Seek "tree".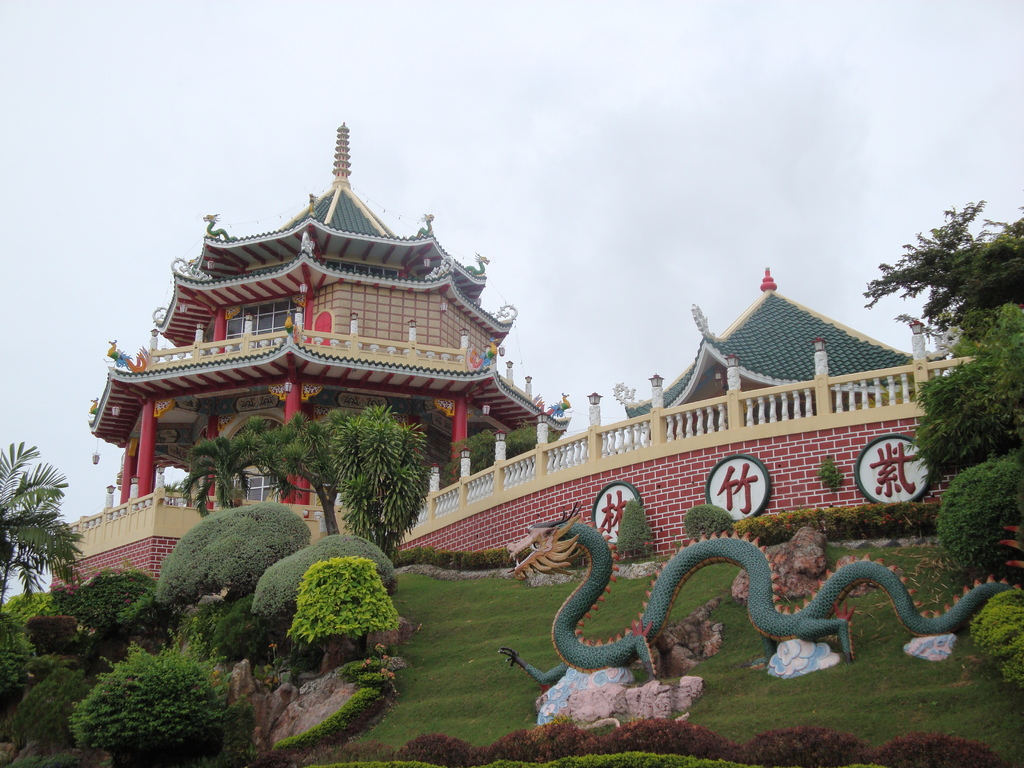
0, 589, 65, 713.
